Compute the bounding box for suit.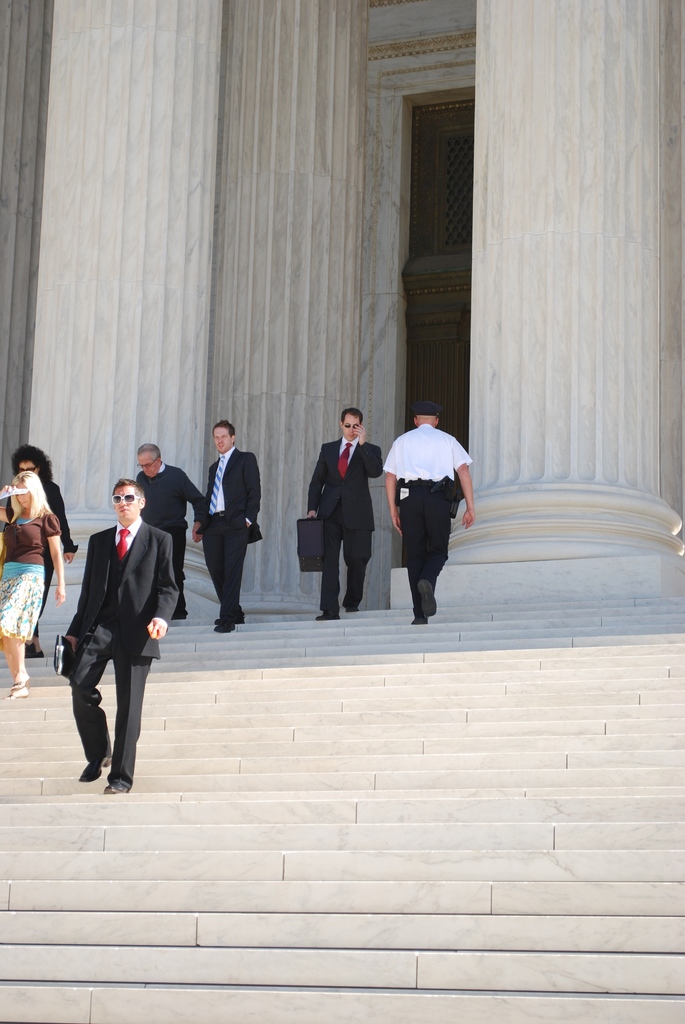
rect(308, 440, 384, 612).
